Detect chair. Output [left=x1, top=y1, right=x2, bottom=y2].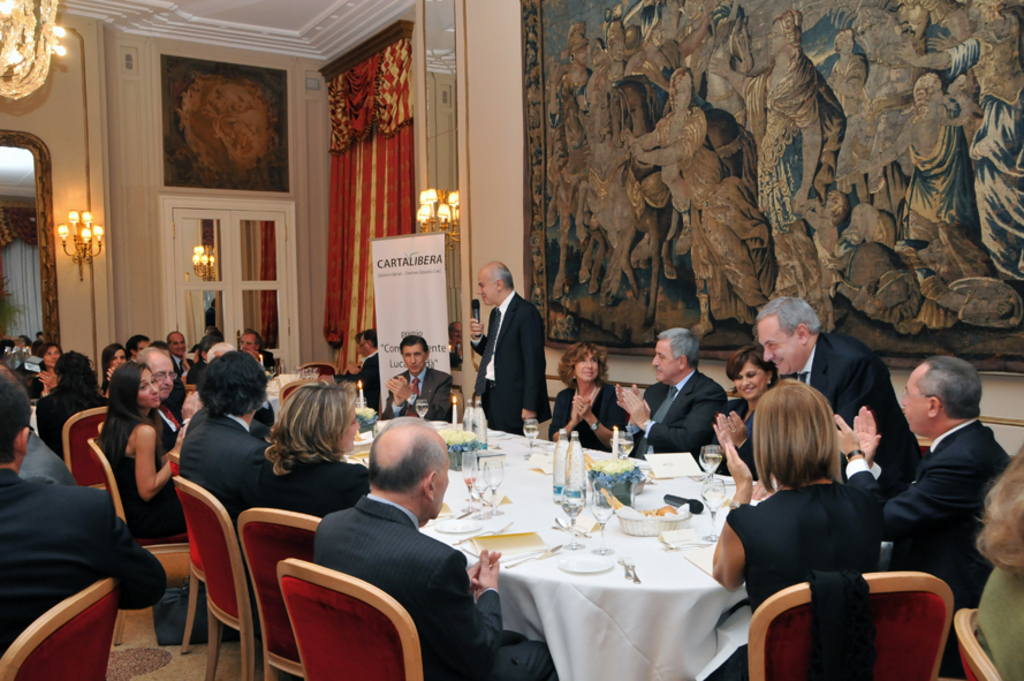
[left=946, top=608, right=1008, bottom=680].
